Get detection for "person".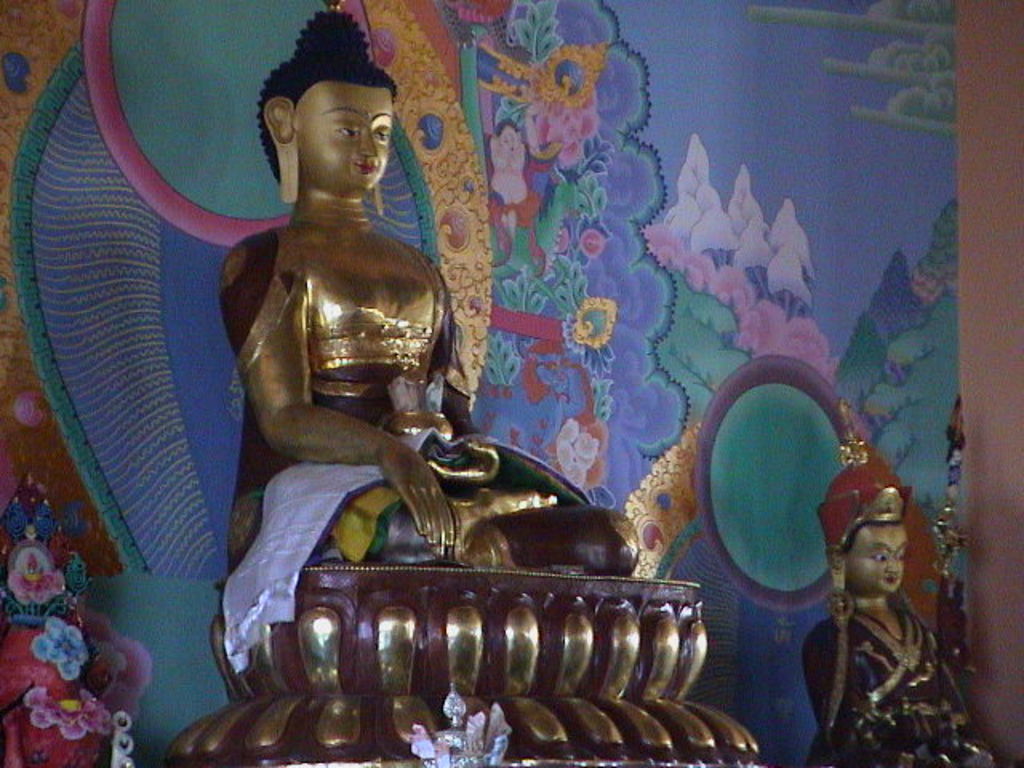
Detection: [x1=216, y1=2, x2=643, y2=587].
